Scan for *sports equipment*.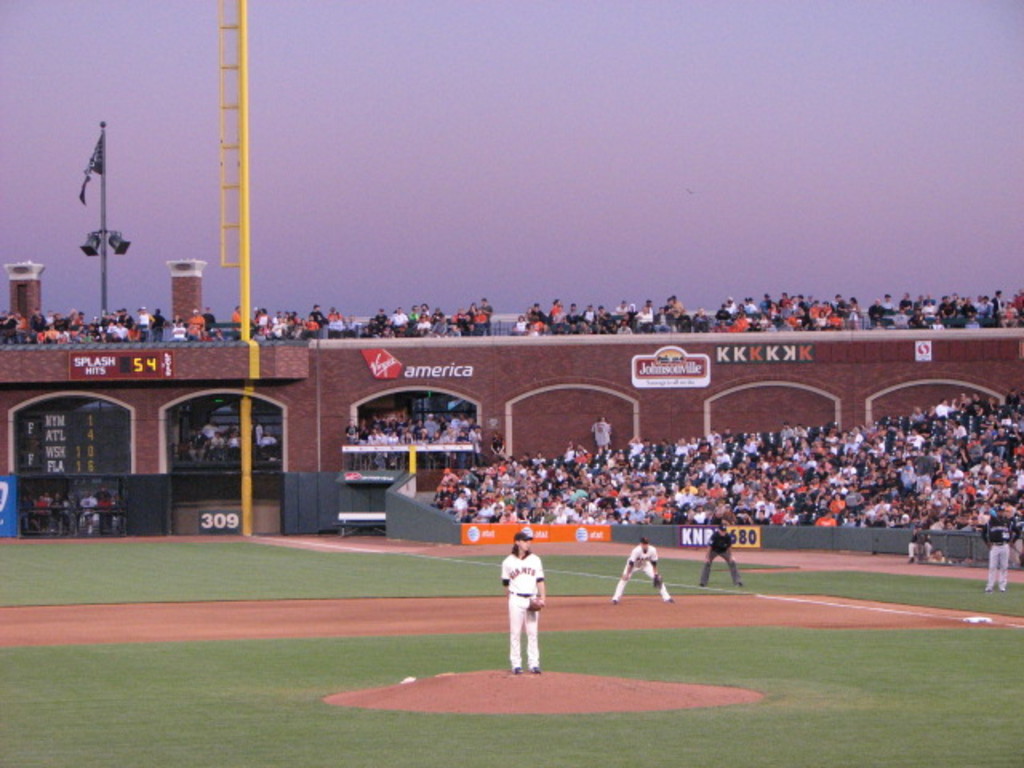
Scan result: <region>645, 571, 669, 586</region>.
